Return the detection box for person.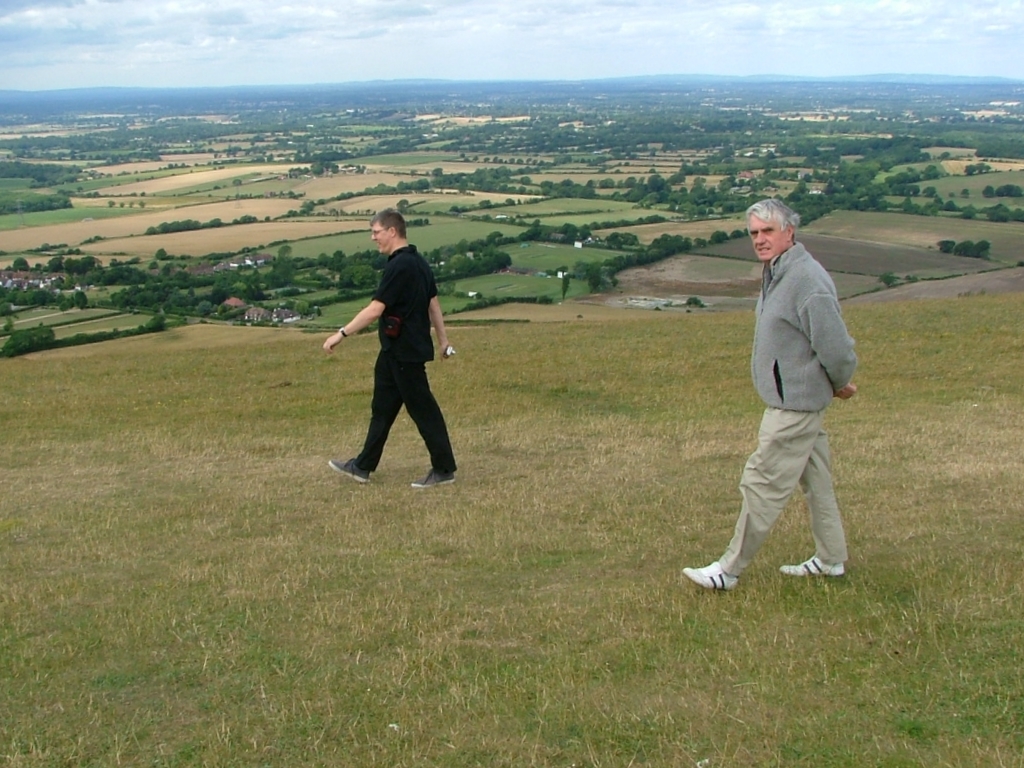
{"left": 338, "top": 203, "right": 455, "bottom": 499}.
